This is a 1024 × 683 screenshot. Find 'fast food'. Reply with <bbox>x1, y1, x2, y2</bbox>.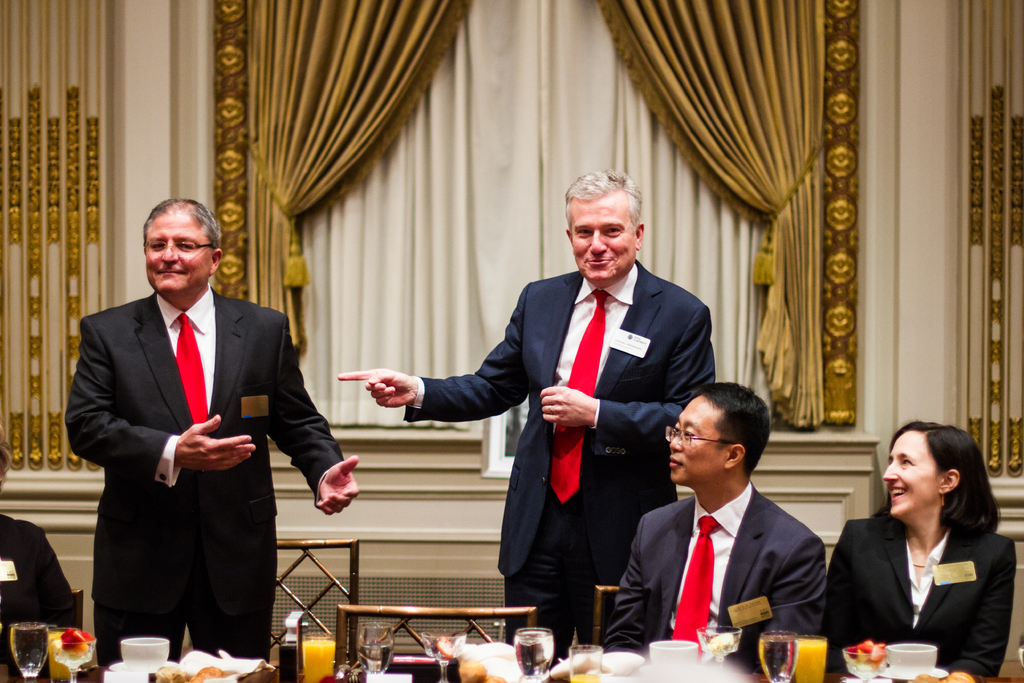
<bbox>940, 671, 977, 682</bbox>.
